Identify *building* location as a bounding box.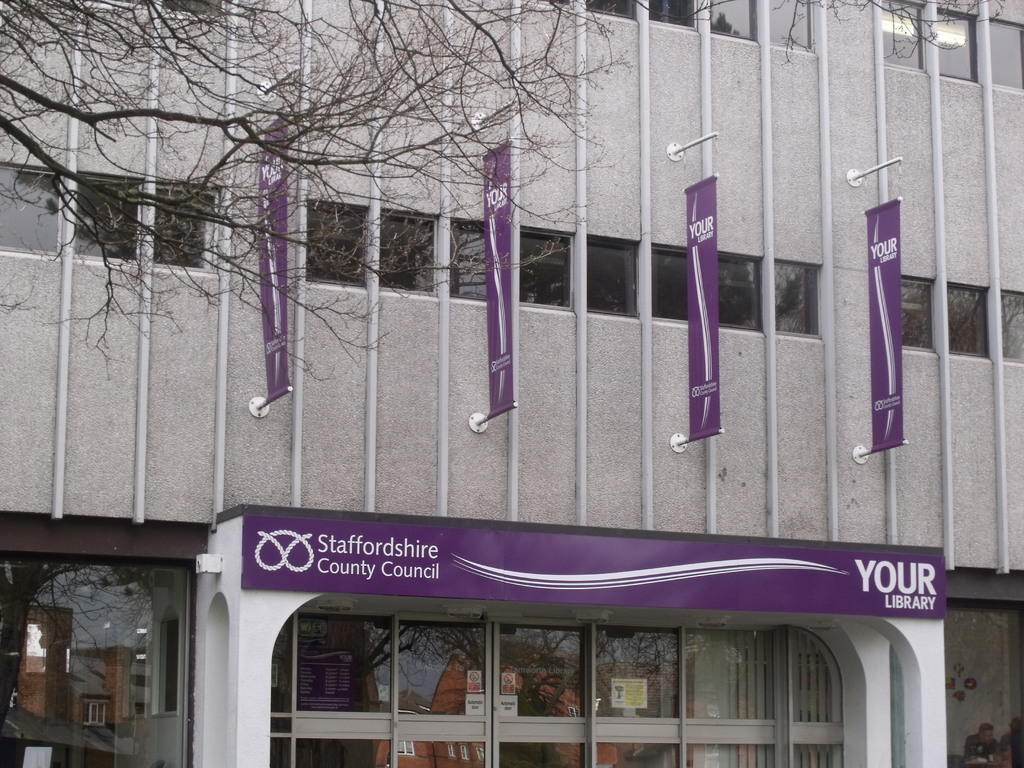
[1, 0, 1023, 763].
